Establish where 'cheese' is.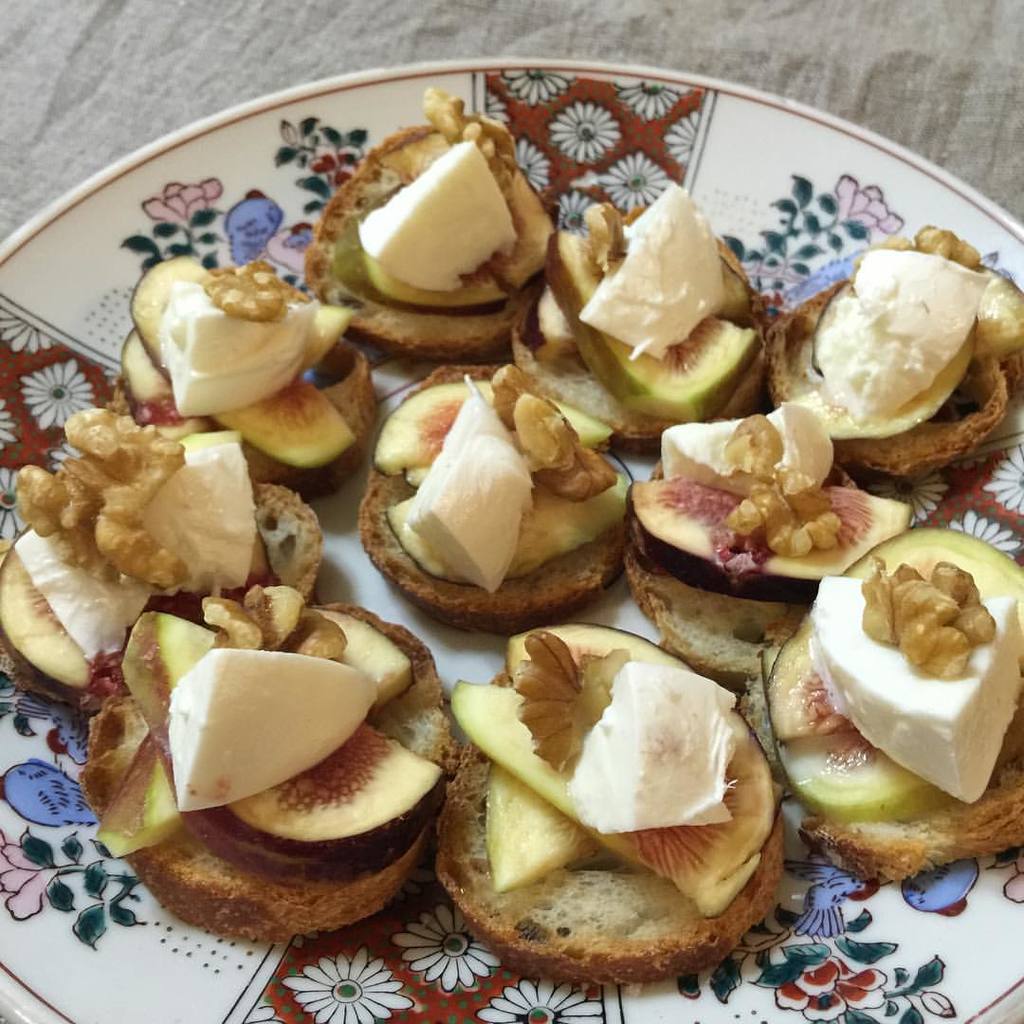
Established at select_region(137, 436, 254, 586).
